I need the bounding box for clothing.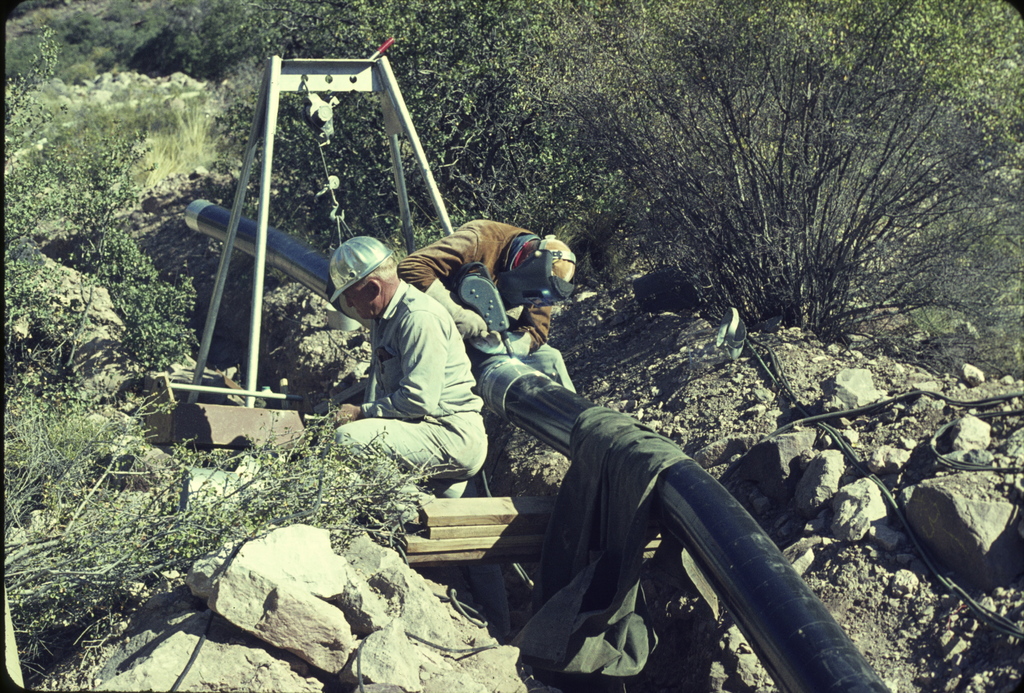
Here it is: 327 246 486 478.
